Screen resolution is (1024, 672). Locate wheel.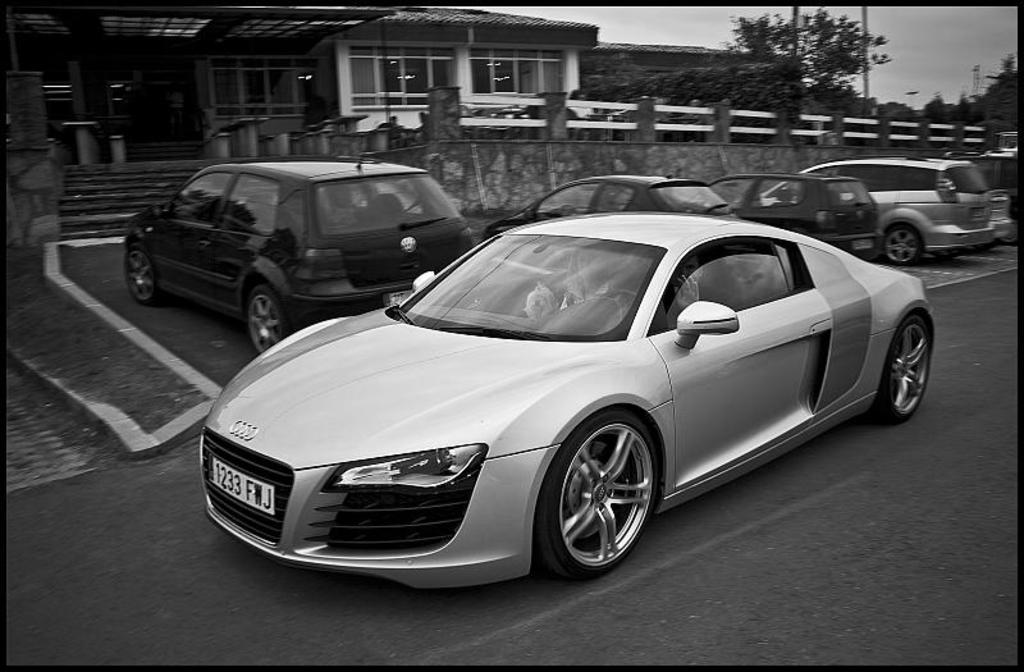
left=873, top=303, right=934, bottom=422.
